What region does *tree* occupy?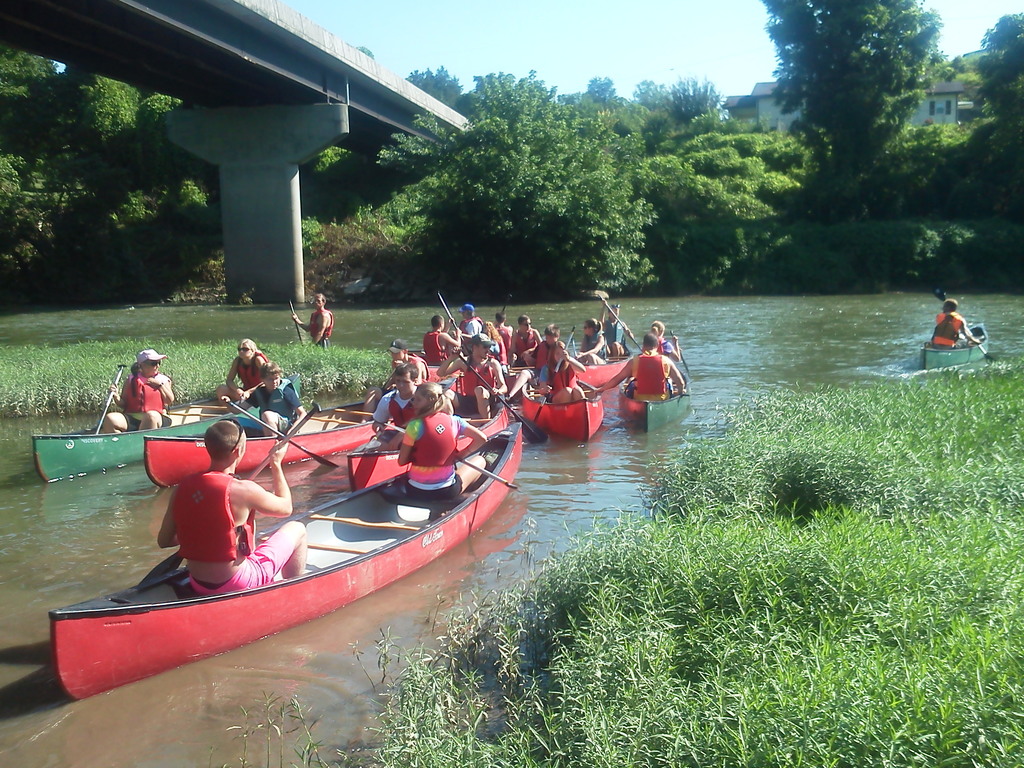
bbox=[761, 0, 962, 274].
